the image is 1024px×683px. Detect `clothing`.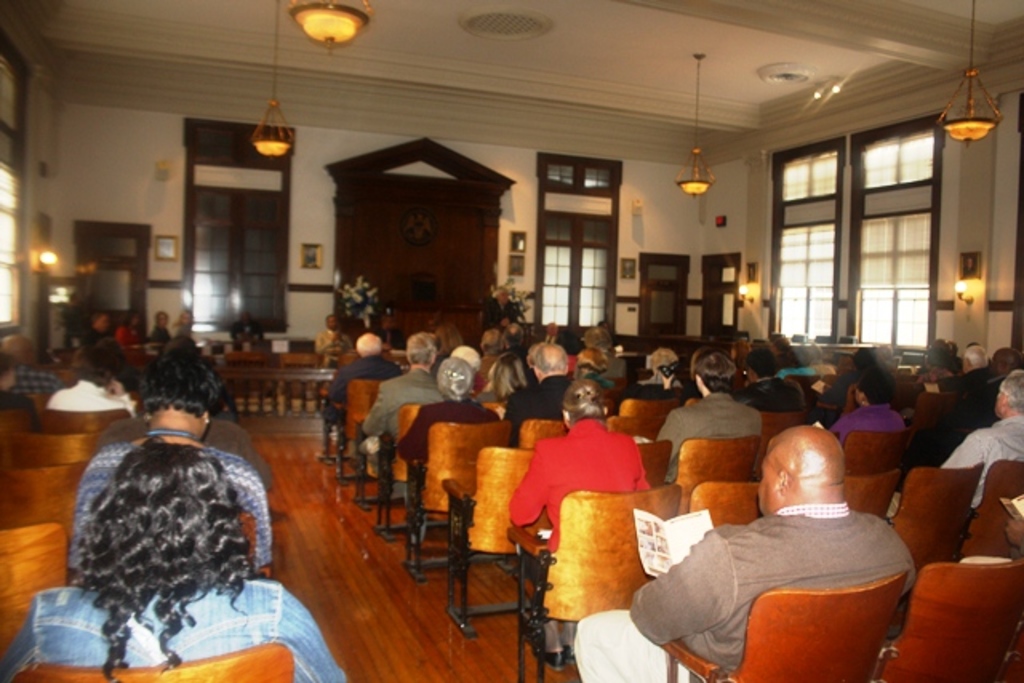
Detection: (947, 406, 1022, 488).
